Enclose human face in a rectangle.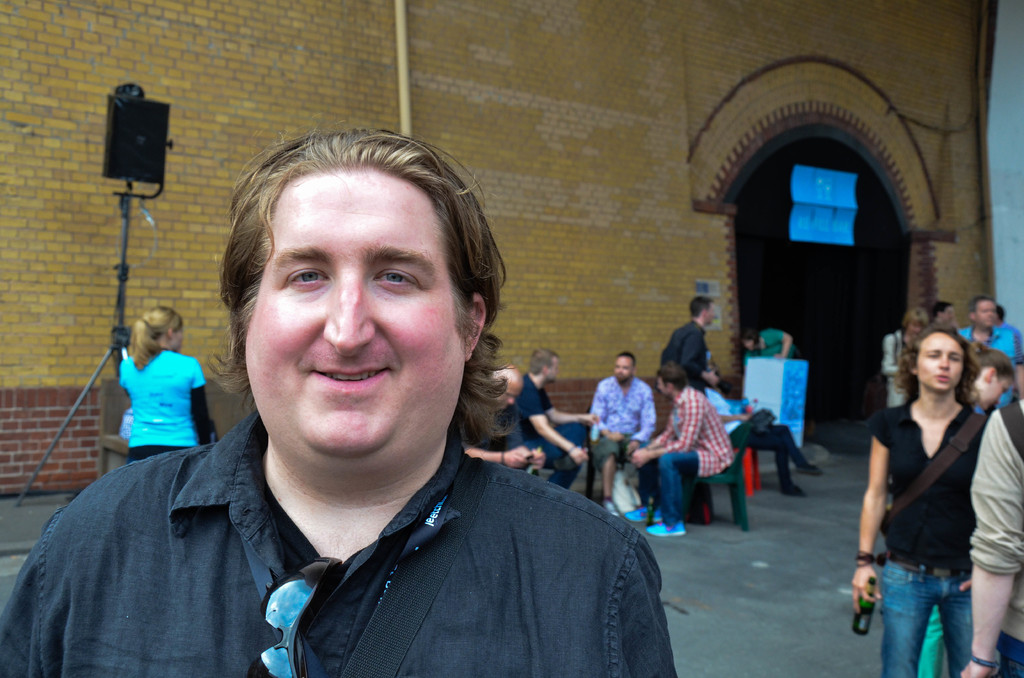
pyautogui.locateOnScreen(244, 162, 463, 457).
